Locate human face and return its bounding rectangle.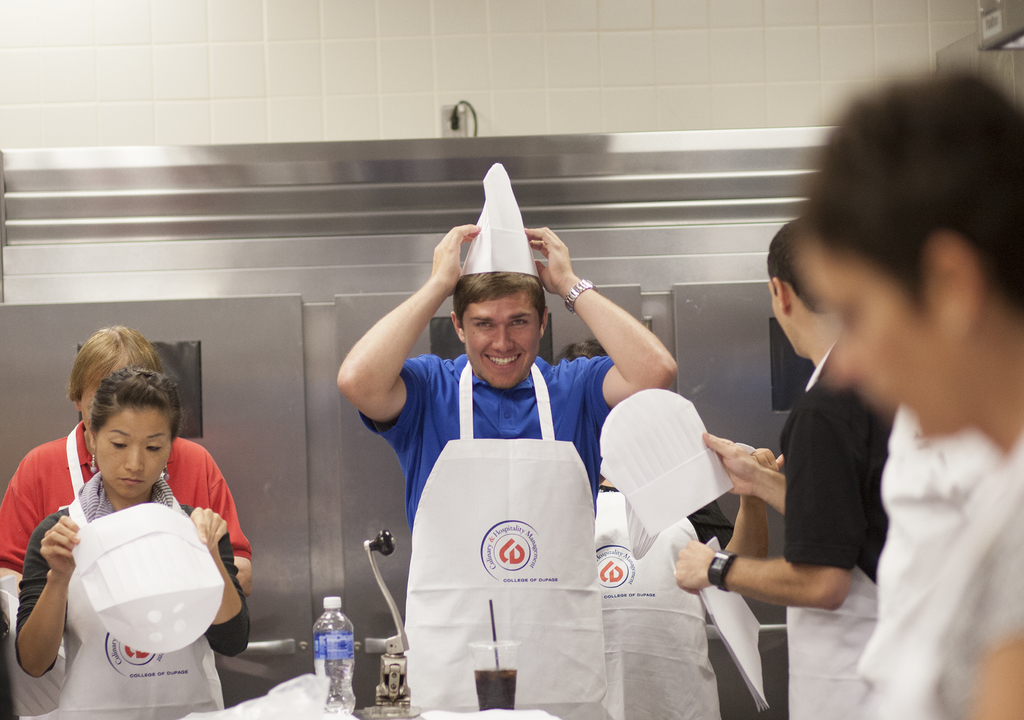
[x1=459, y1=297, x2=544, y2=392].
